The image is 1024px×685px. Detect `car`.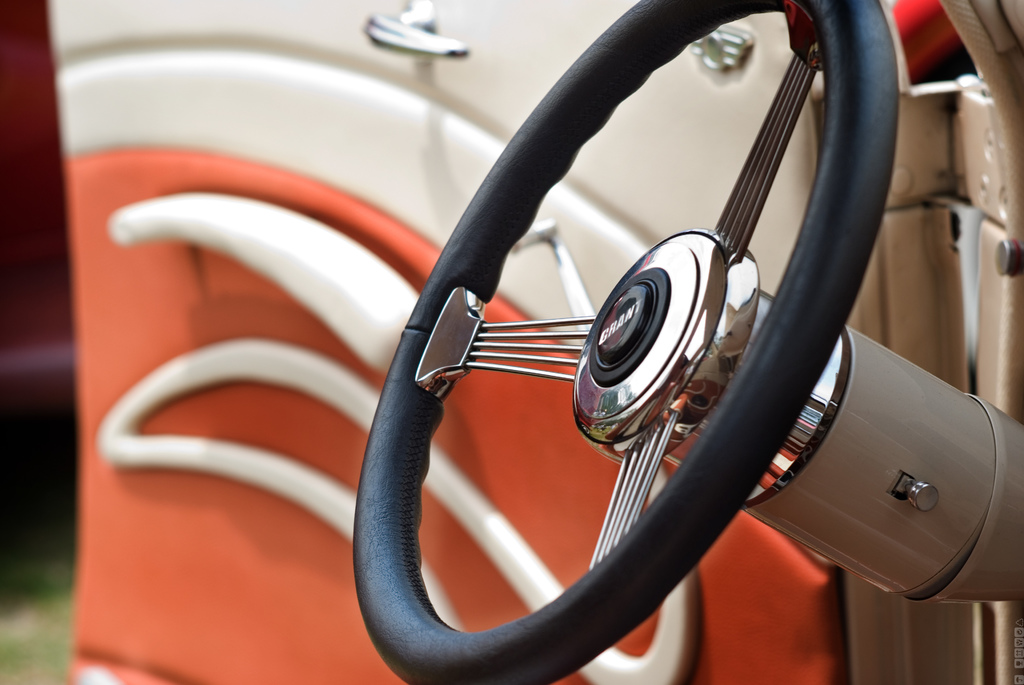
Detection: [left=47, top=0, right=1023, bottom=684].
